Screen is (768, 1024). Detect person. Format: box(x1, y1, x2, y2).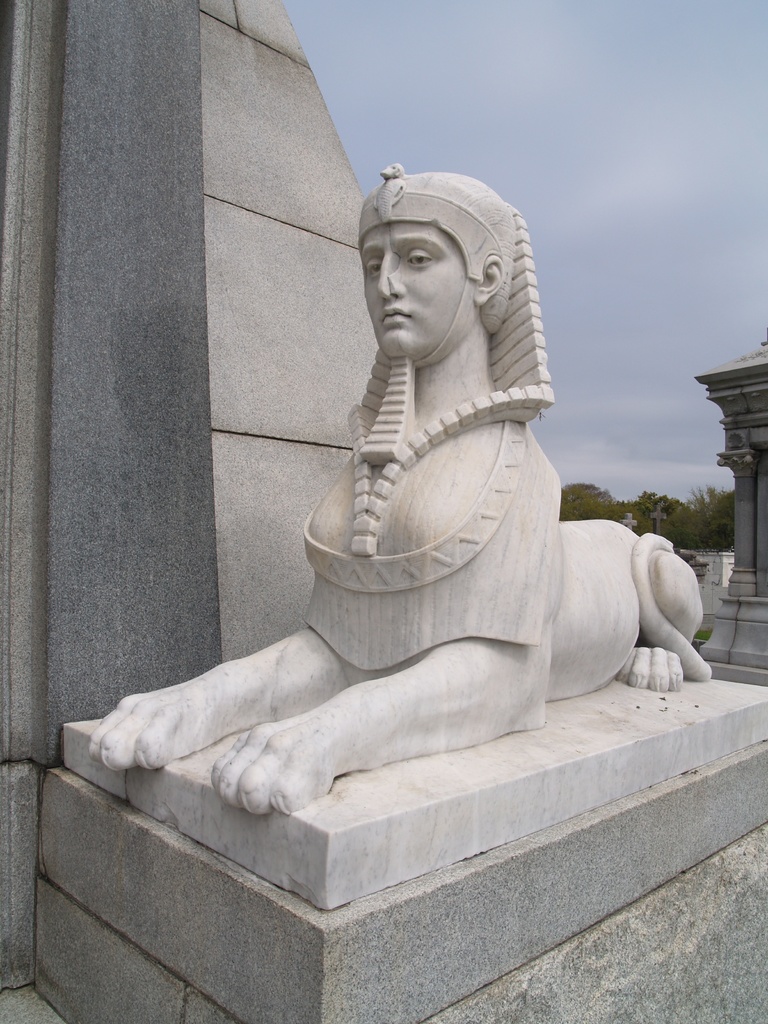
box(295, 161, 571, 664).
